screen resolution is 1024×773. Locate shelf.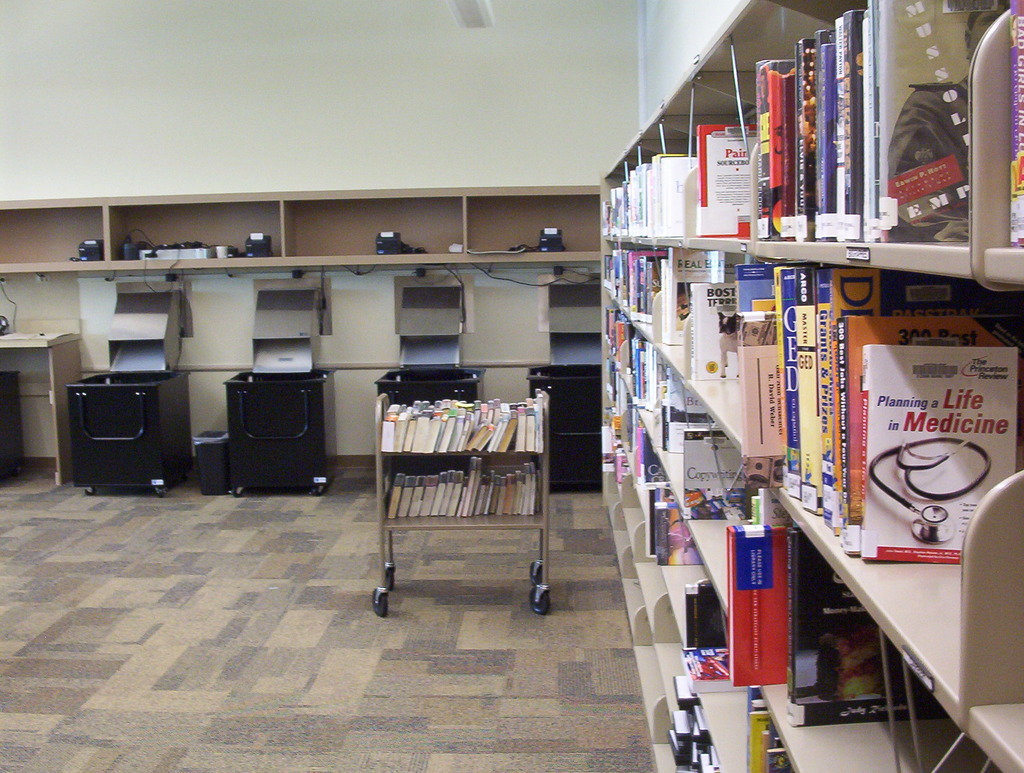
select_region(0, 180, 605, 272).
